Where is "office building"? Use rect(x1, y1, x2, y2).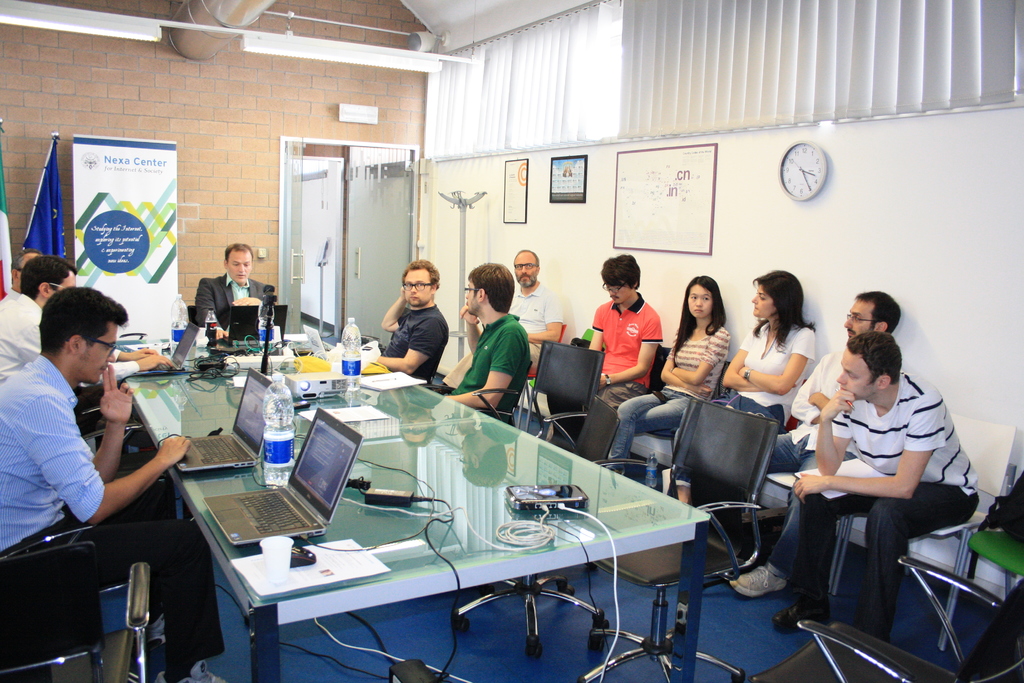
rect(56, 41, 1008, 676).
